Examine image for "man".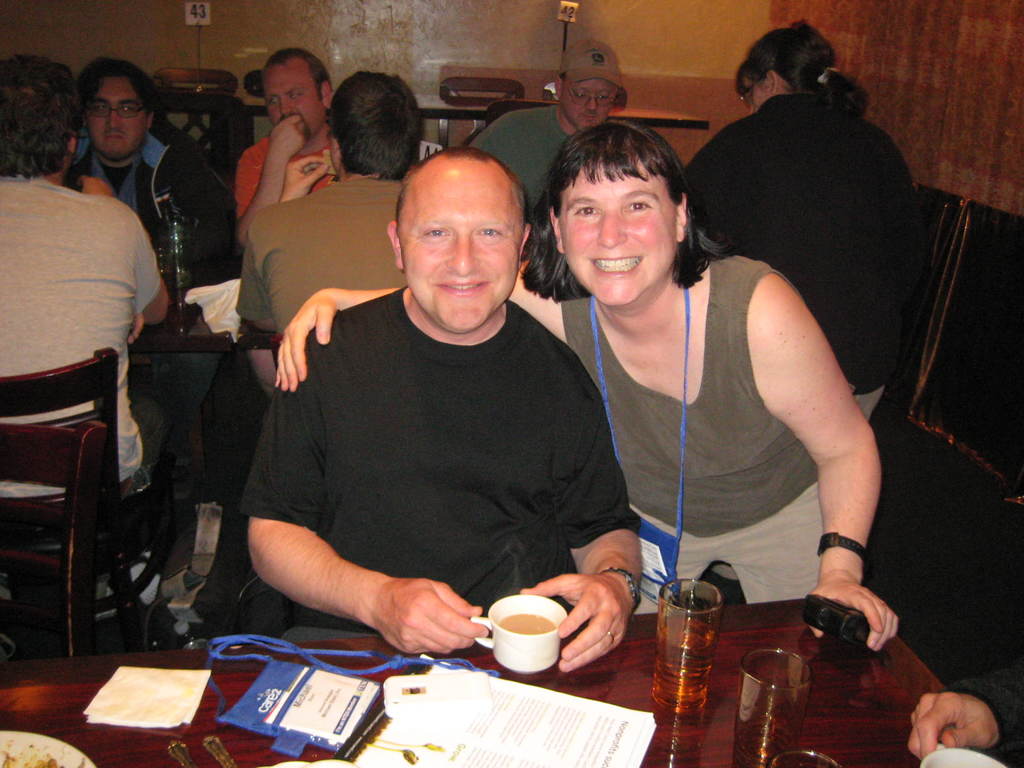
Examination result: [0,50,178,561].
